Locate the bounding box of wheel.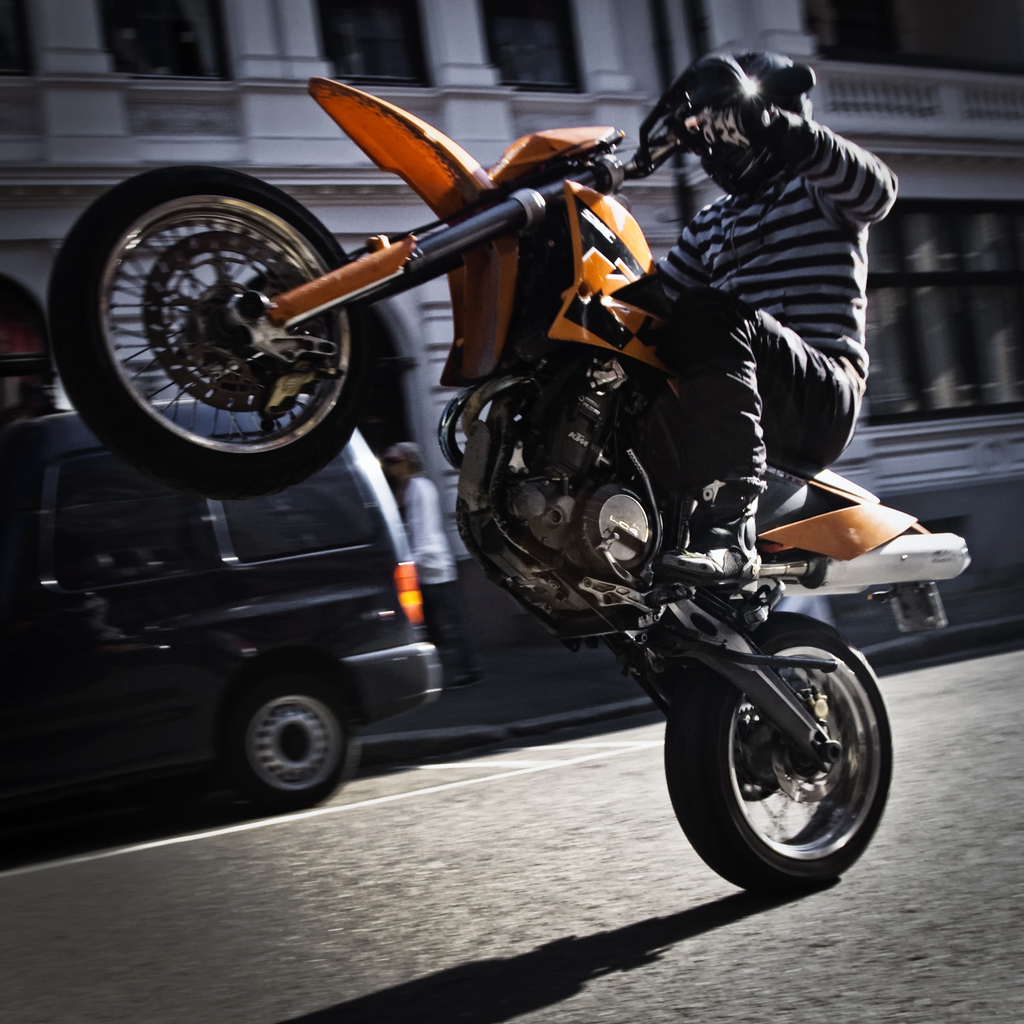
Bounding box: 235 679 350 796.
